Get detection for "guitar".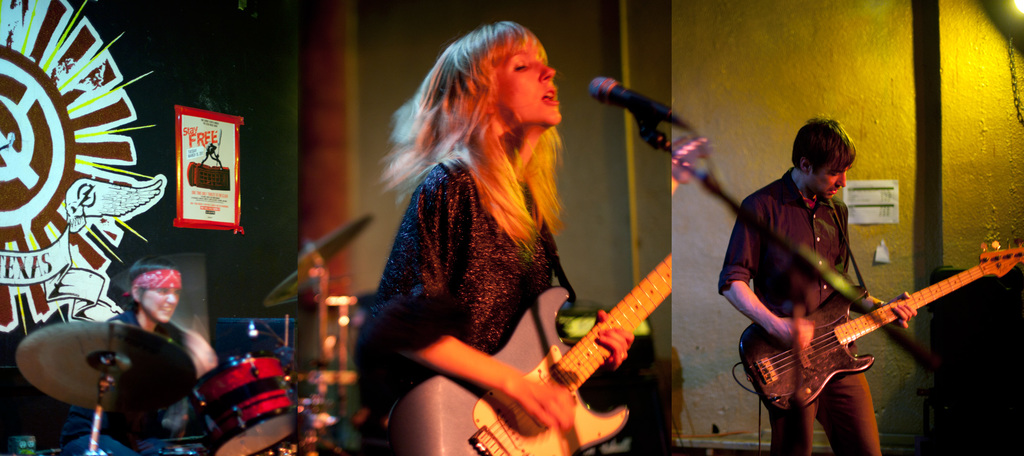
Detection: {"left": 739, "top": 239, "right": 1023, "bottom": 413}.
